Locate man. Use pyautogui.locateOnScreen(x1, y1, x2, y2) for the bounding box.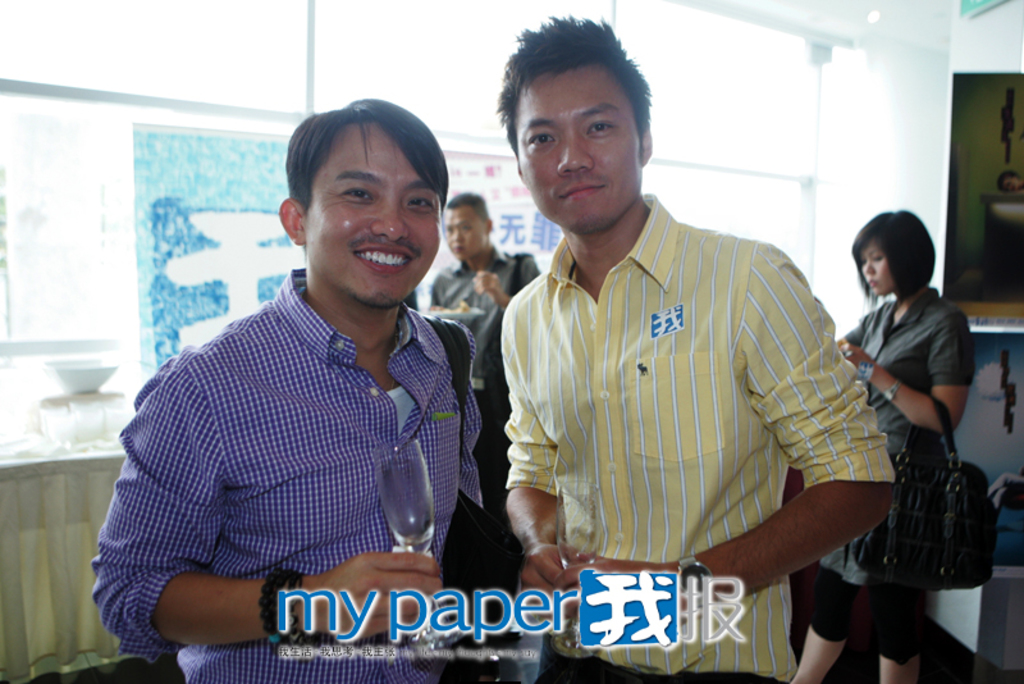
pyautogui.locateOnScreen(425, 188, 543, 624).
